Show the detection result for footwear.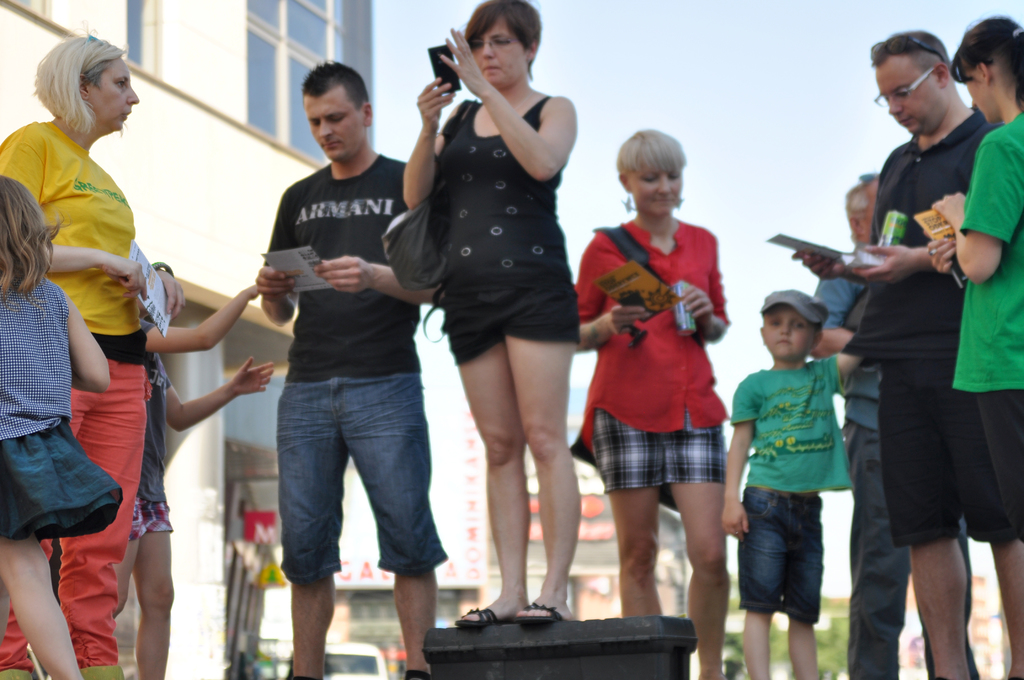
BBox(401, 663, 436, 679).
